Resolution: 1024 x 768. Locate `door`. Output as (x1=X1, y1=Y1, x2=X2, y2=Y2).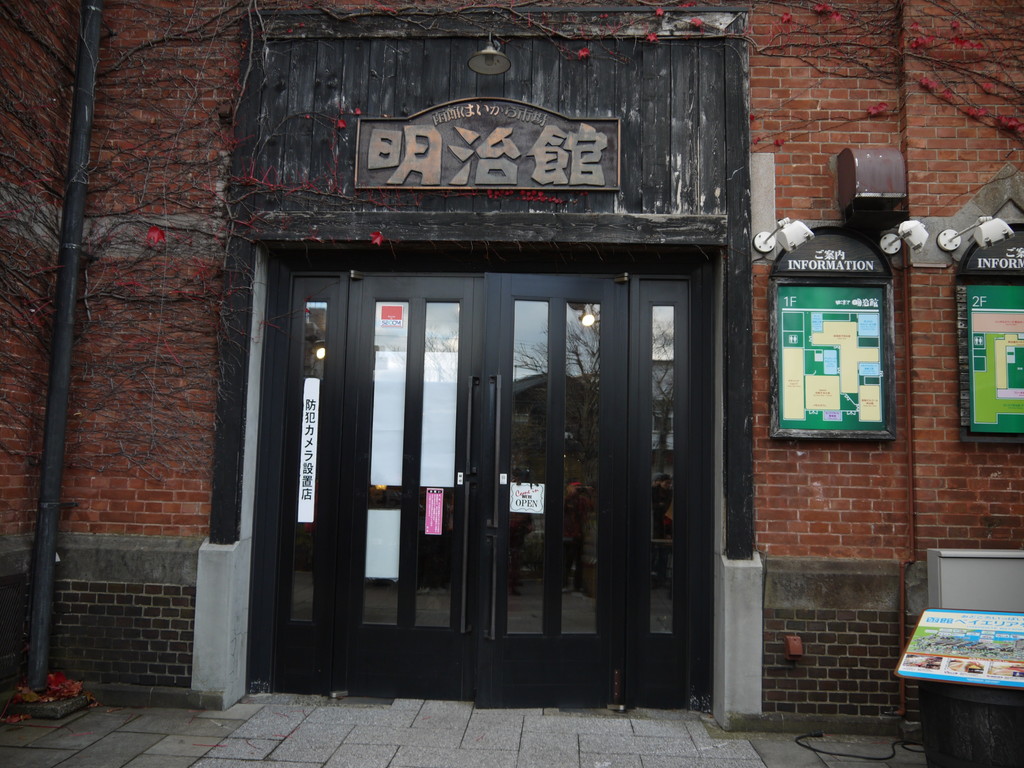
(x1=271, y1=209, x2=712, y2=704).
